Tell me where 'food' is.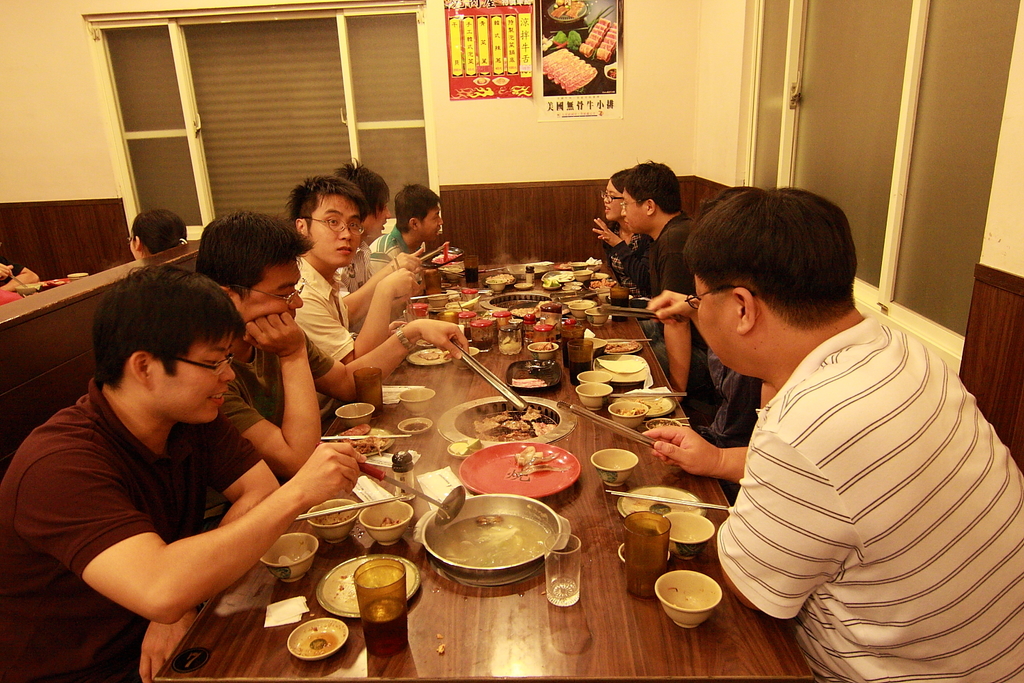
'food' is at box=[434, 239, 458, 263].
